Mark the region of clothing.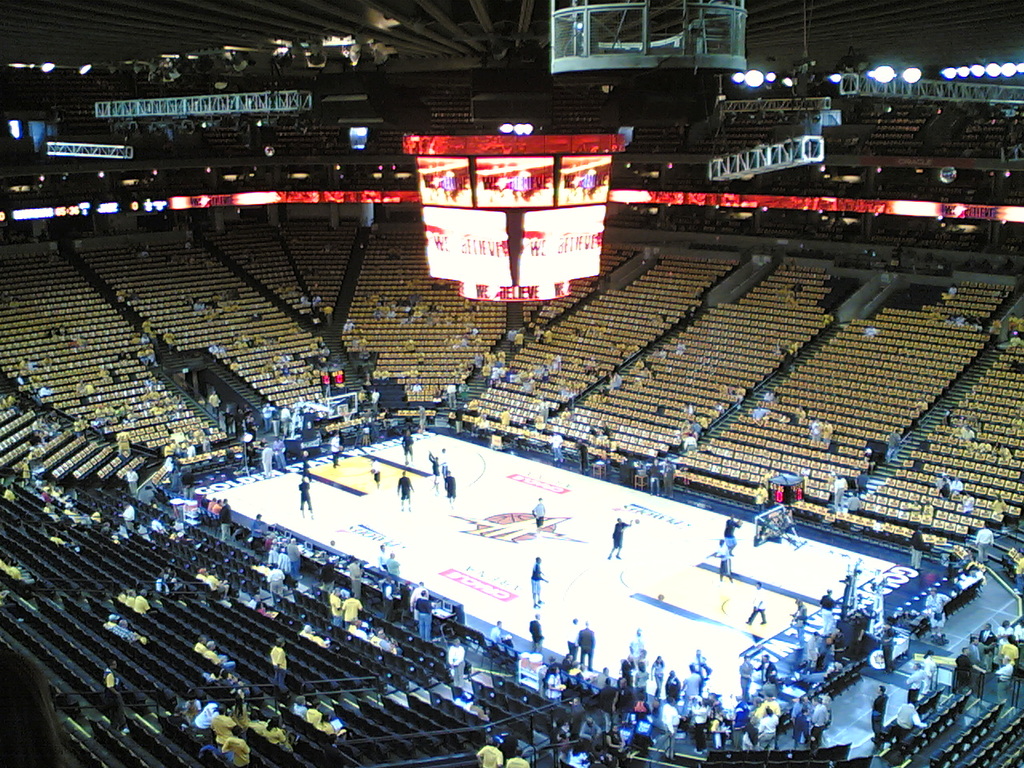
Region: box(411, 586, 433, 615).
